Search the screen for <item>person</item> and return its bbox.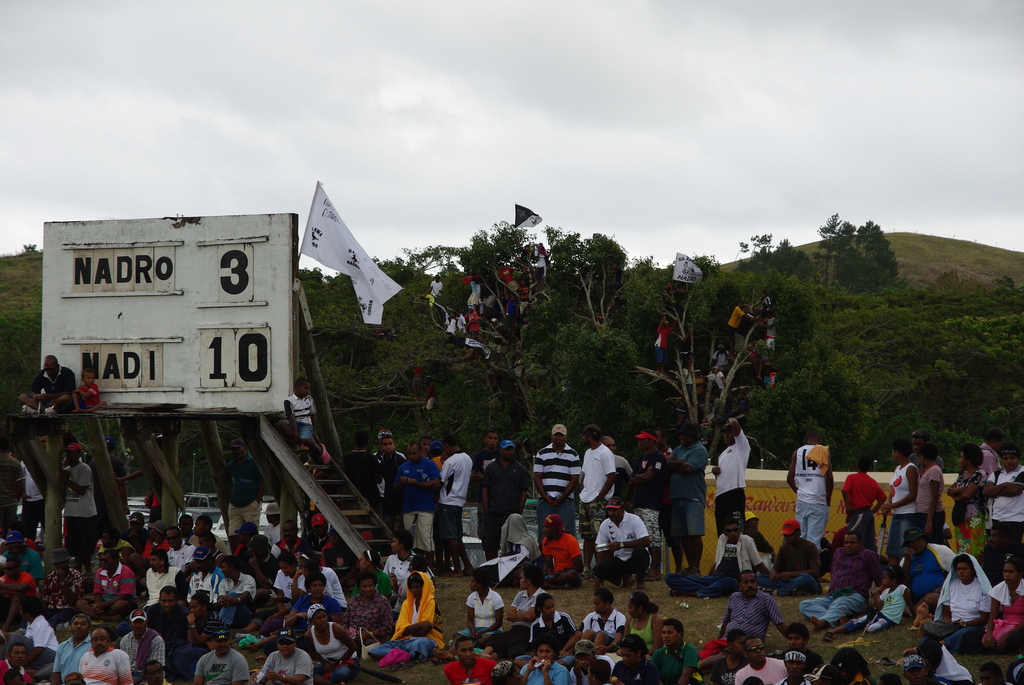
Found: <box>411,363,426,398</box>.
